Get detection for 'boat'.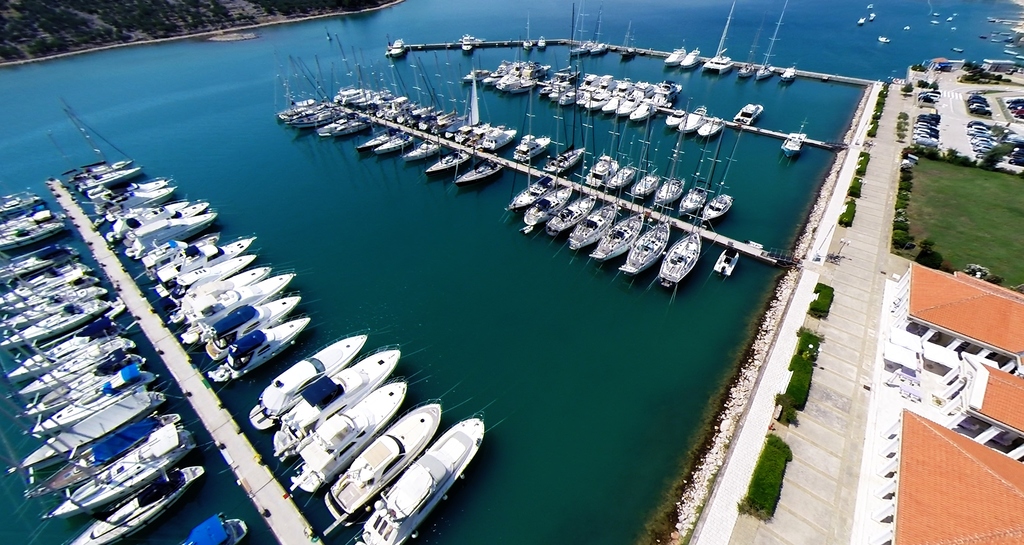
Detection: x1=534 y1=31 x2=545 y2=51.
